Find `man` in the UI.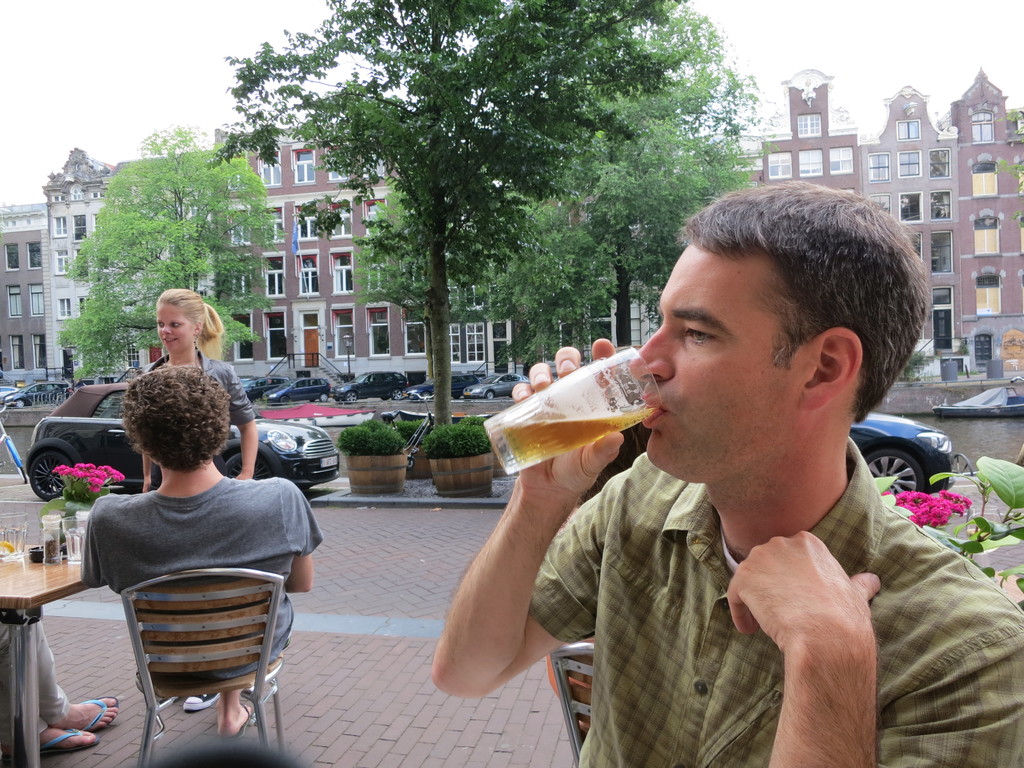
UI element at 423:177:1023:765.
